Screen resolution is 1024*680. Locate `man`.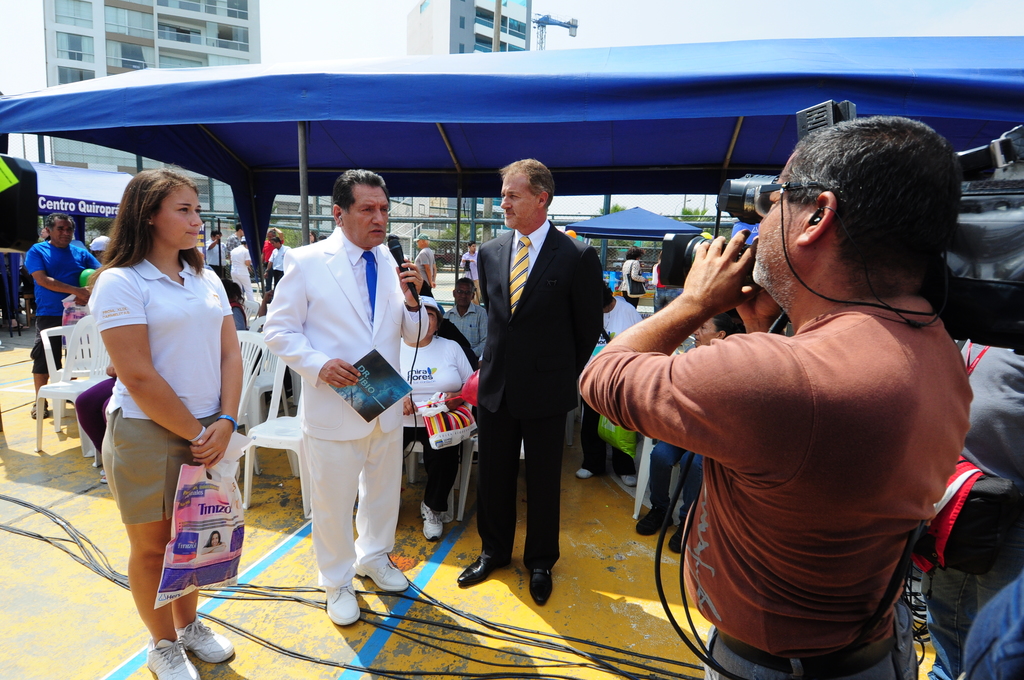
22,211,99,417.
